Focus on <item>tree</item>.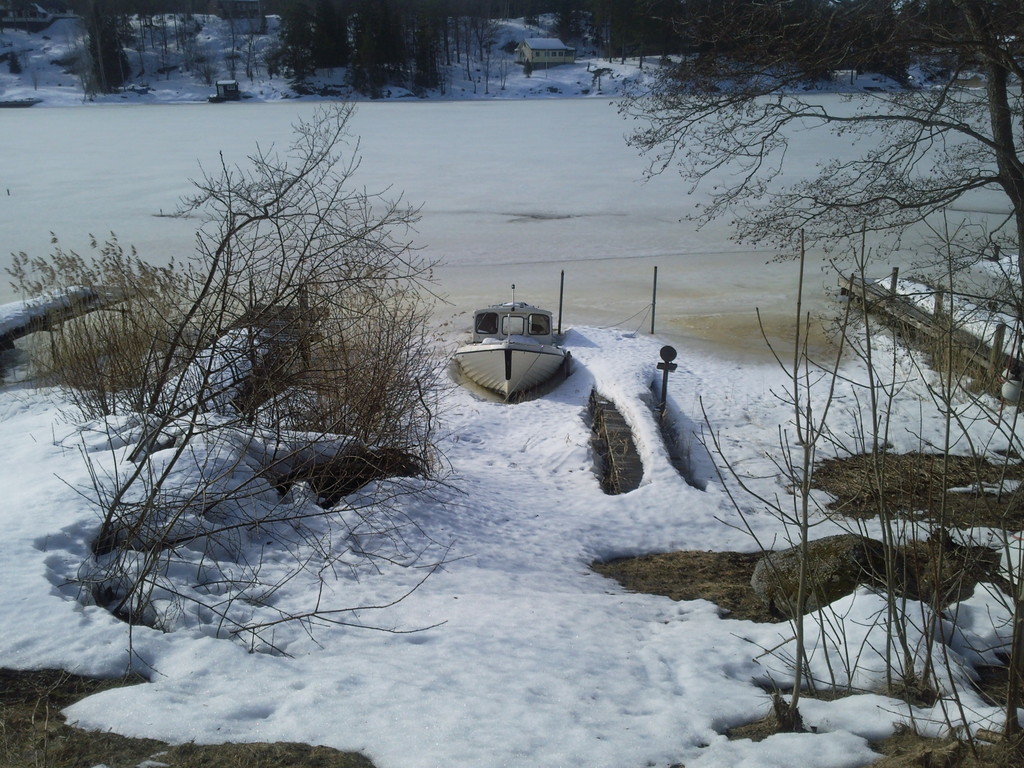
Focused at box(612, 0, 1023, 288).
